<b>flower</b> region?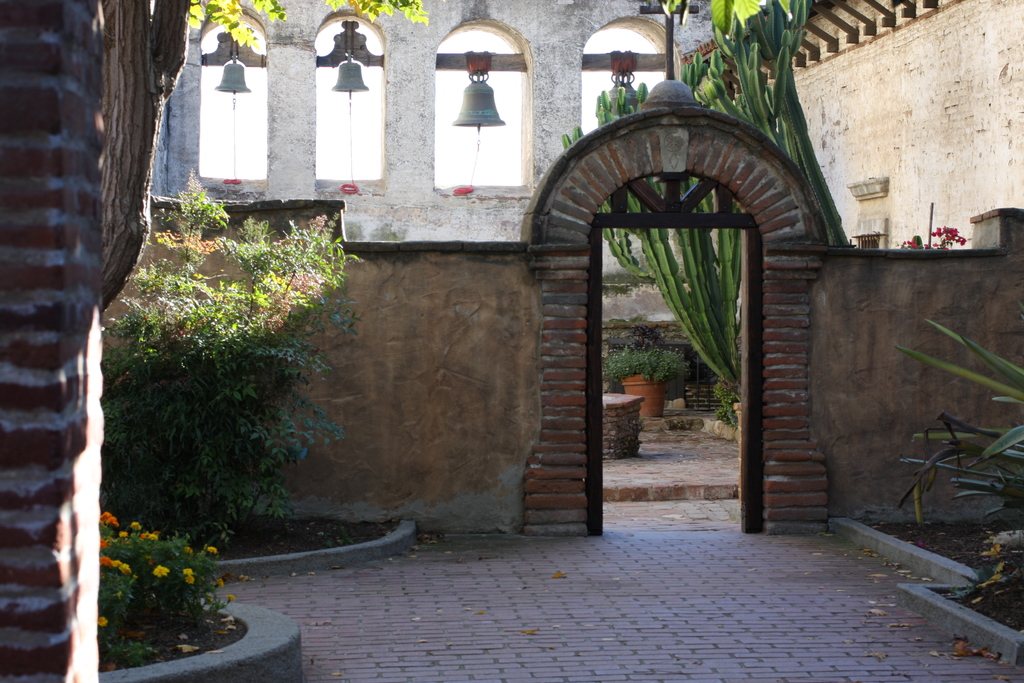
detection(122, 563, 136, 572)
